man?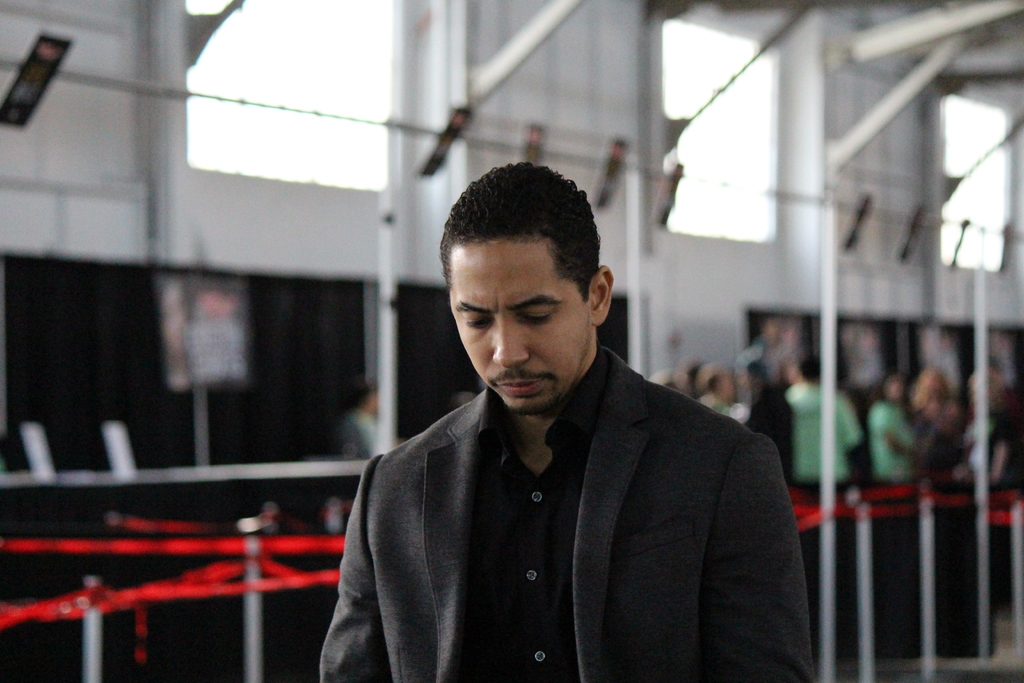
(left=330, top=174, right=814, bottom=670)
